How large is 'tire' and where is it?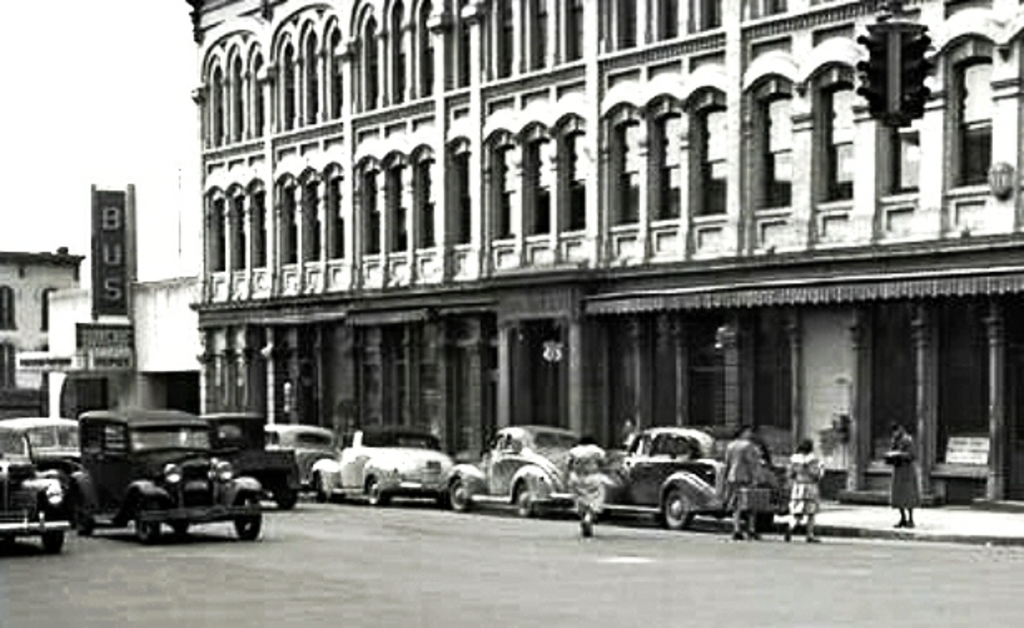
Bounding box: left=169, top=512, right=191, bottom=537.
